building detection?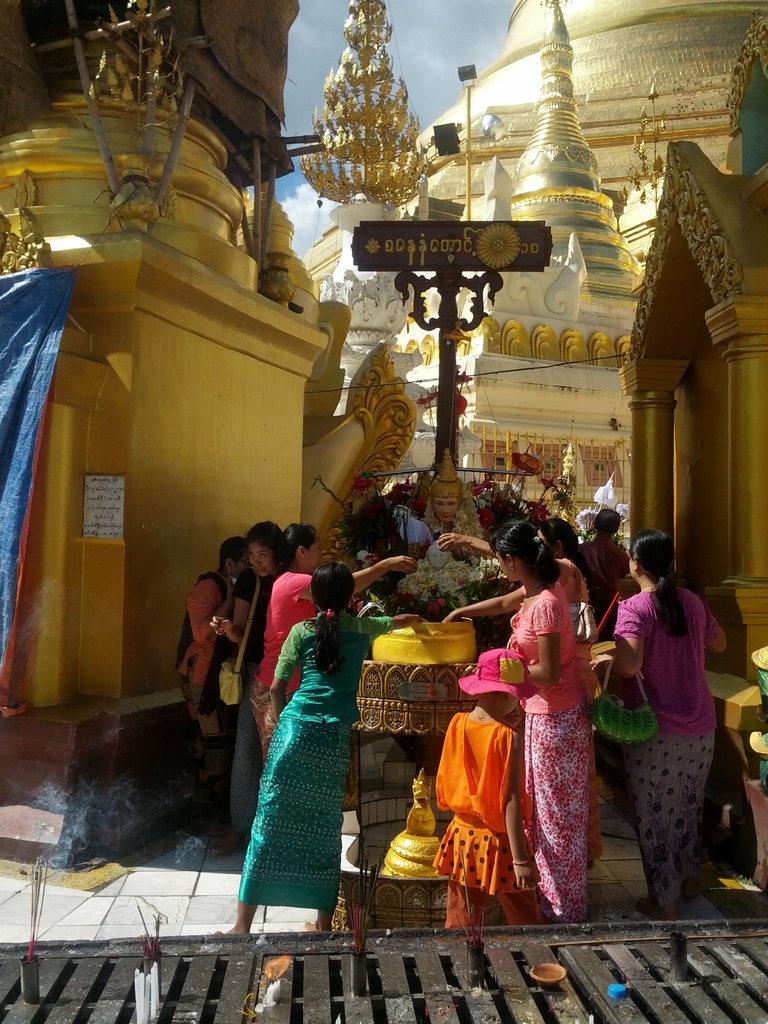
(300,0,762,566)
